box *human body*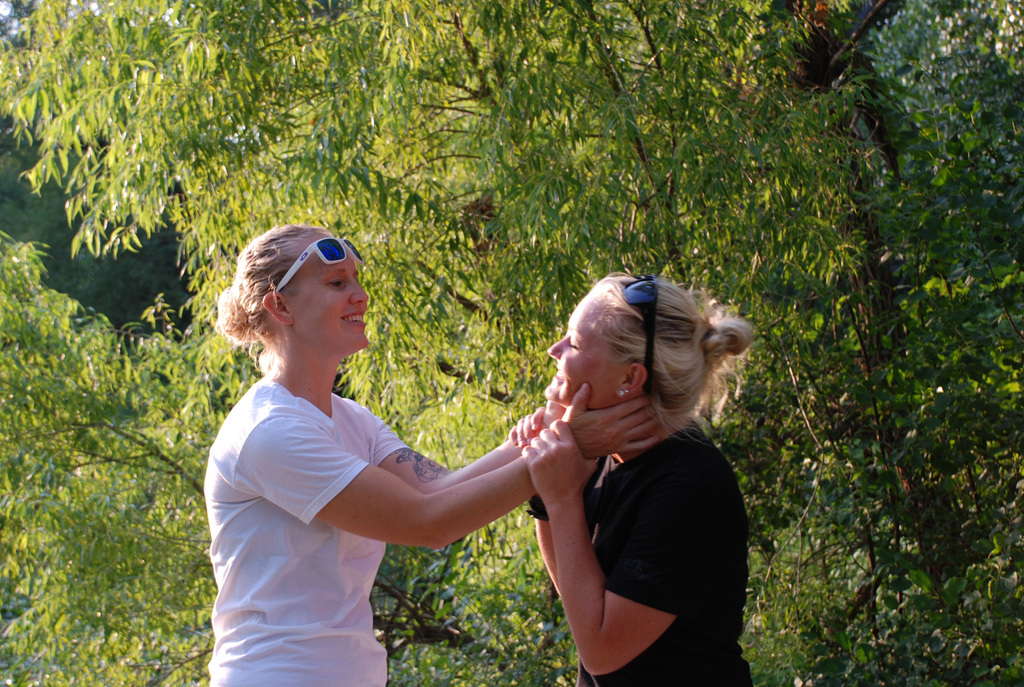
x1=194, y1=364, x2=662, y2=686
